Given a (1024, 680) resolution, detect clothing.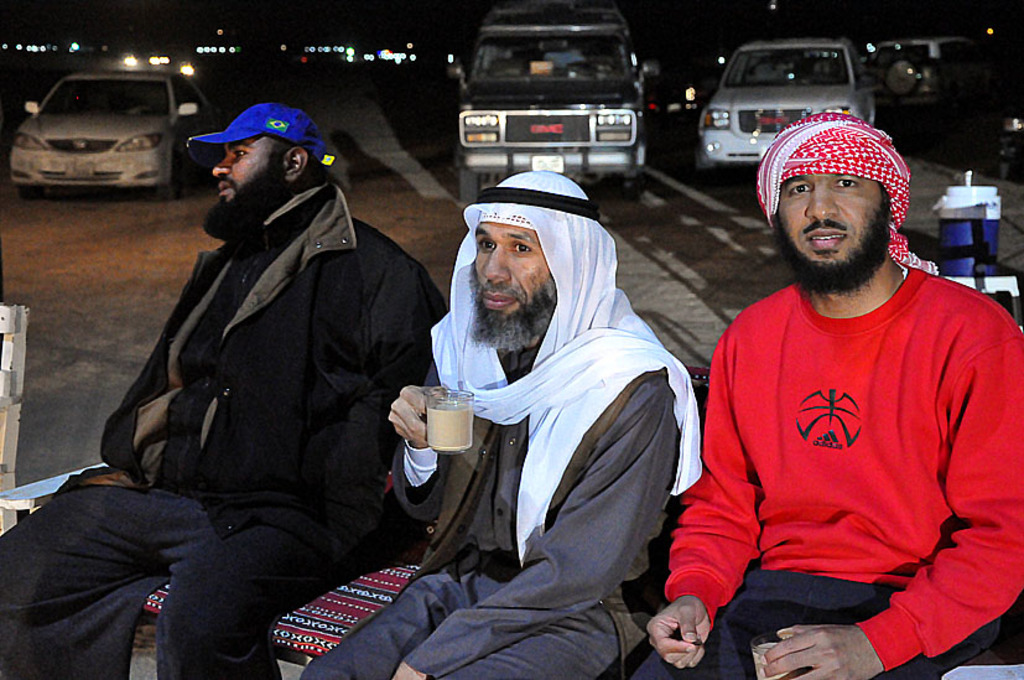
(688,225,1005,656).
